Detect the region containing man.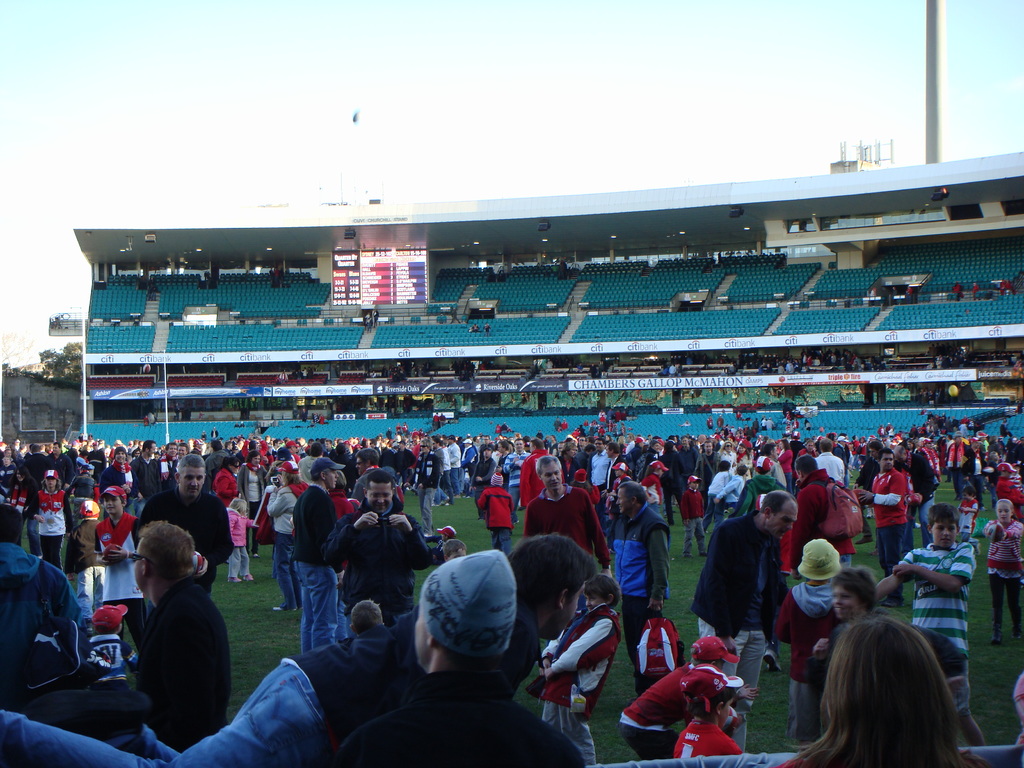
433:436:448:503.
